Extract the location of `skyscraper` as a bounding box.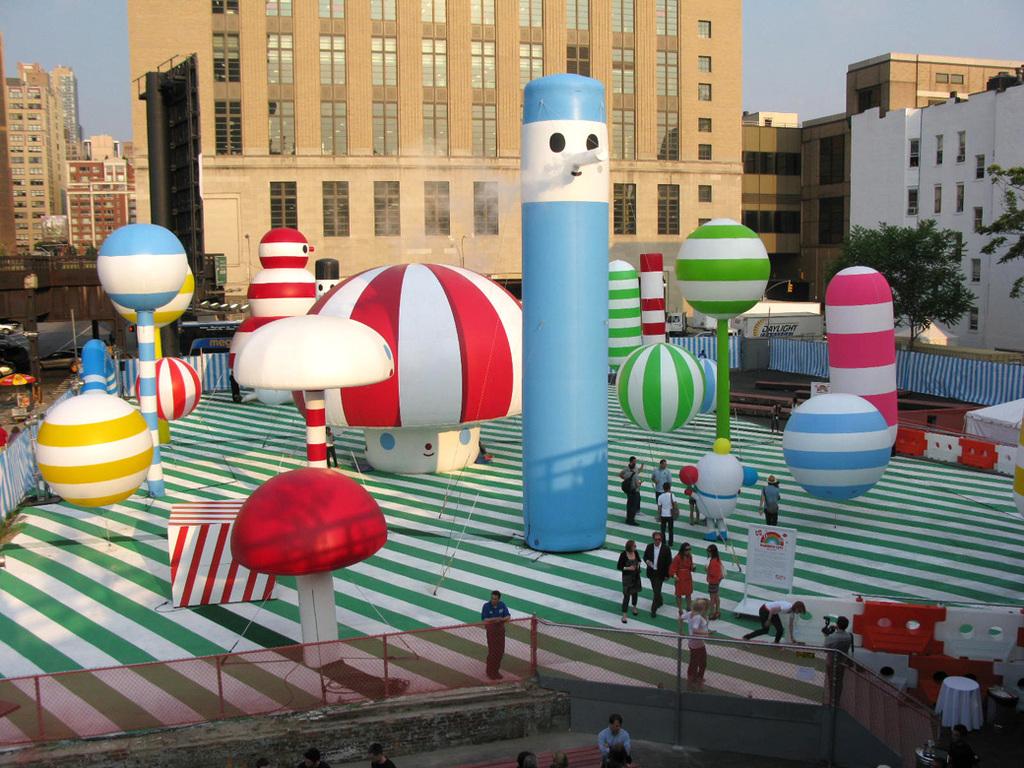
[left=836, top=68, right=1023, bottom=357].
